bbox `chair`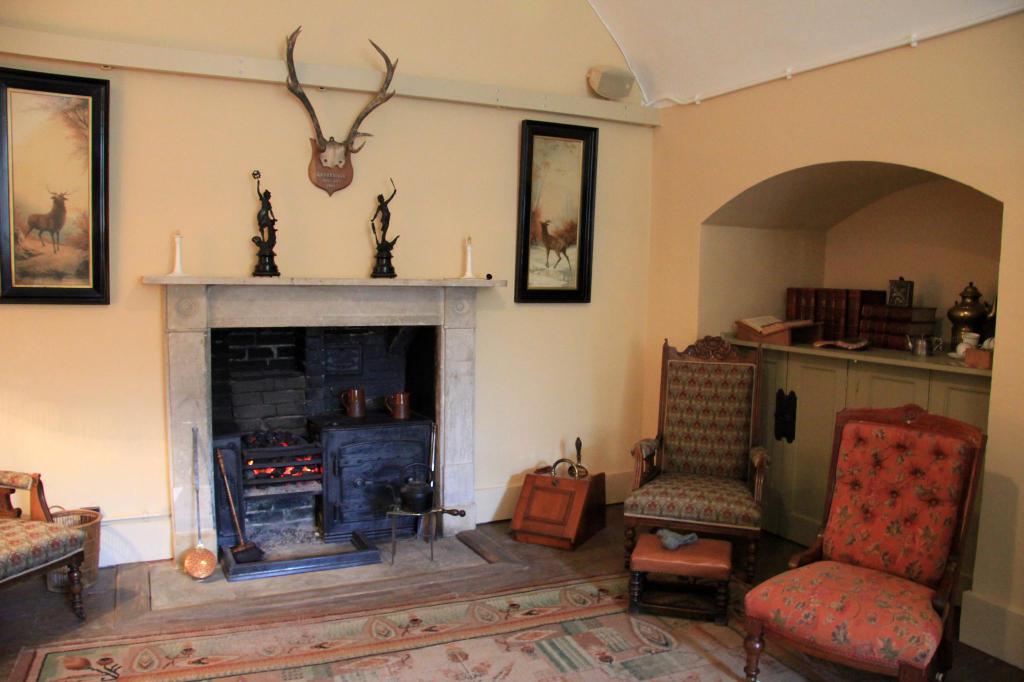
630,334,770,576
